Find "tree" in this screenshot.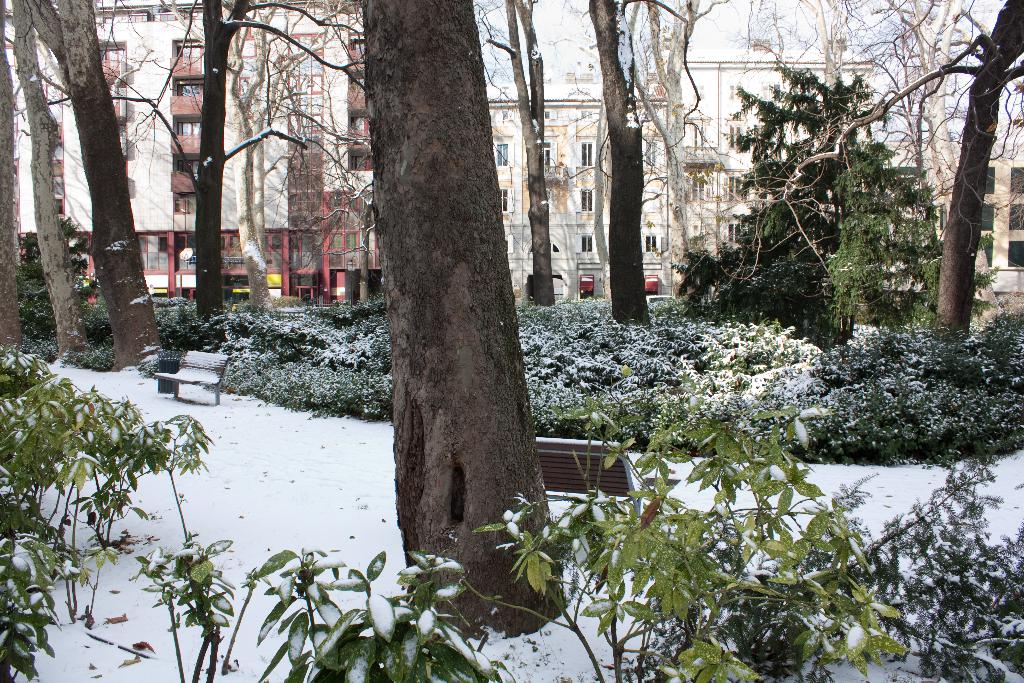
The bounding box for "tree" is 365, 0, 573, 635.
